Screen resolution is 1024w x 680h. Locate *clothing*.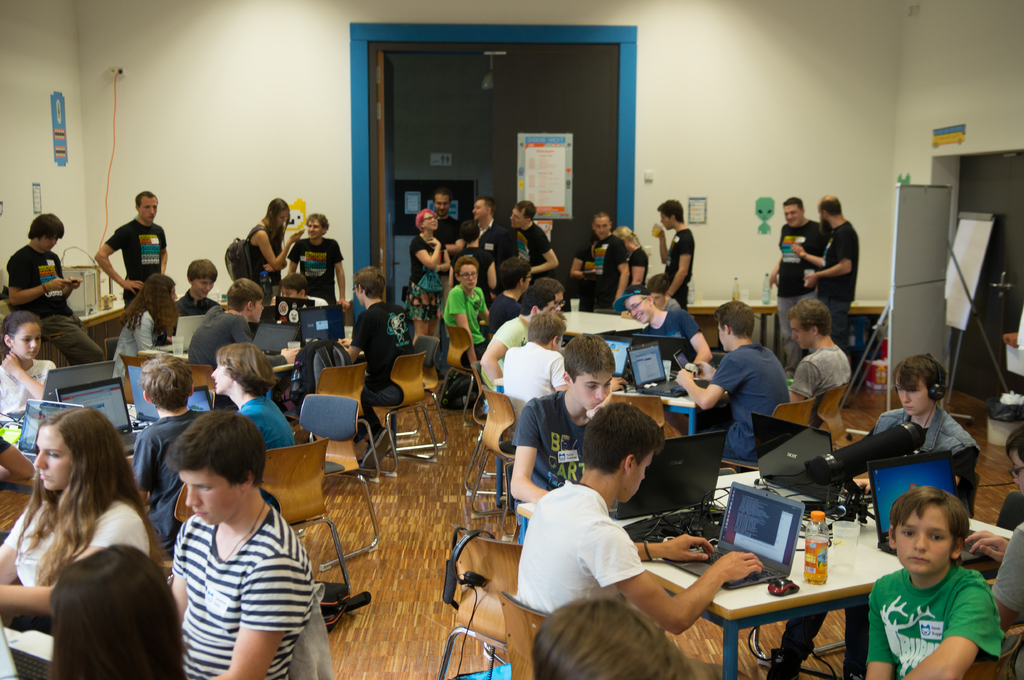
(left=708, top=339, right=794, bottom=441).
